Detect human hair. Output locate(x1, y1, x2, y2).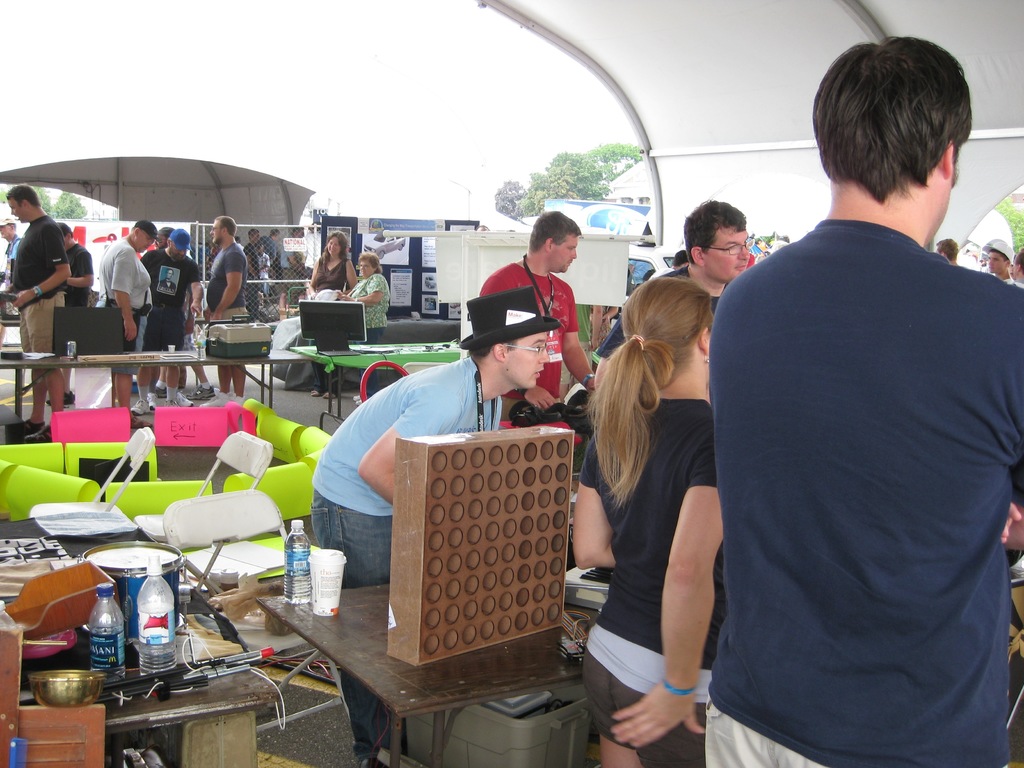
locate(1013, 246, 1023, 270).
